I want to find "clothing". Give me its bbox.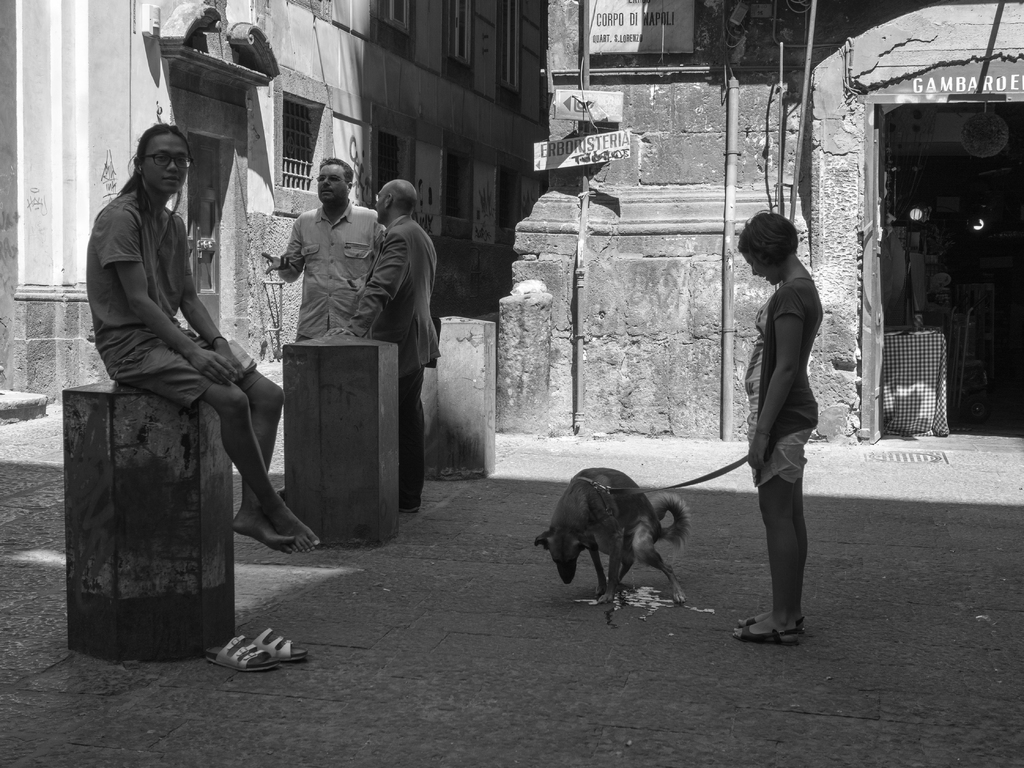
[x1=83, y1=191, x2=257, y2=411].
